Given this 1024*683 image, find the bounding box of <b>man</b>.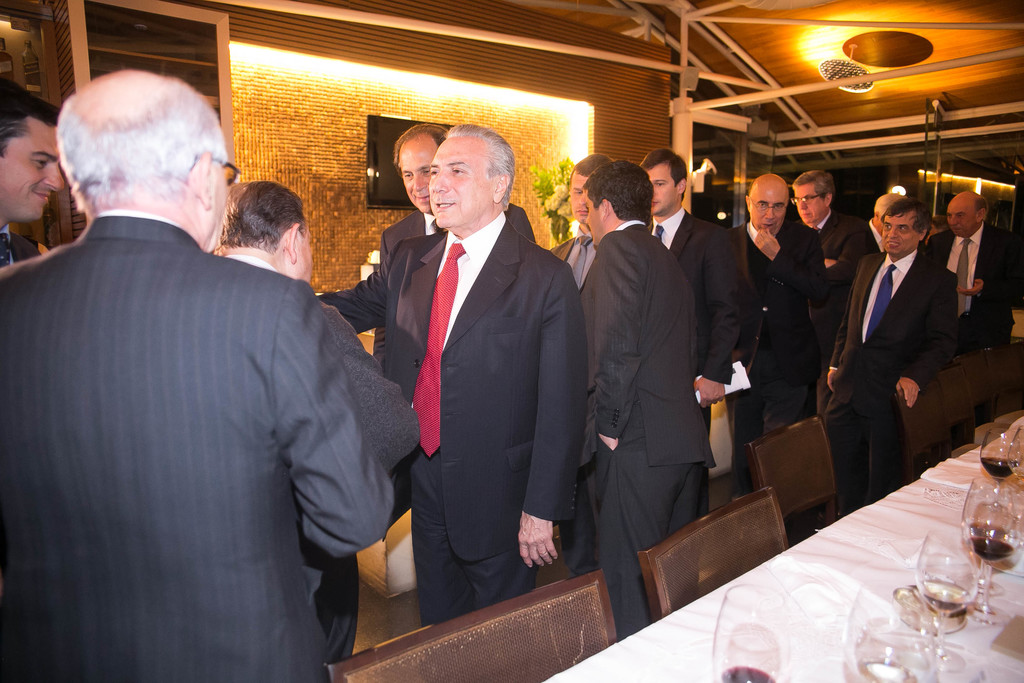
{"x1": 842, "y1": 190, "x2": 903, "y2": 295}.
